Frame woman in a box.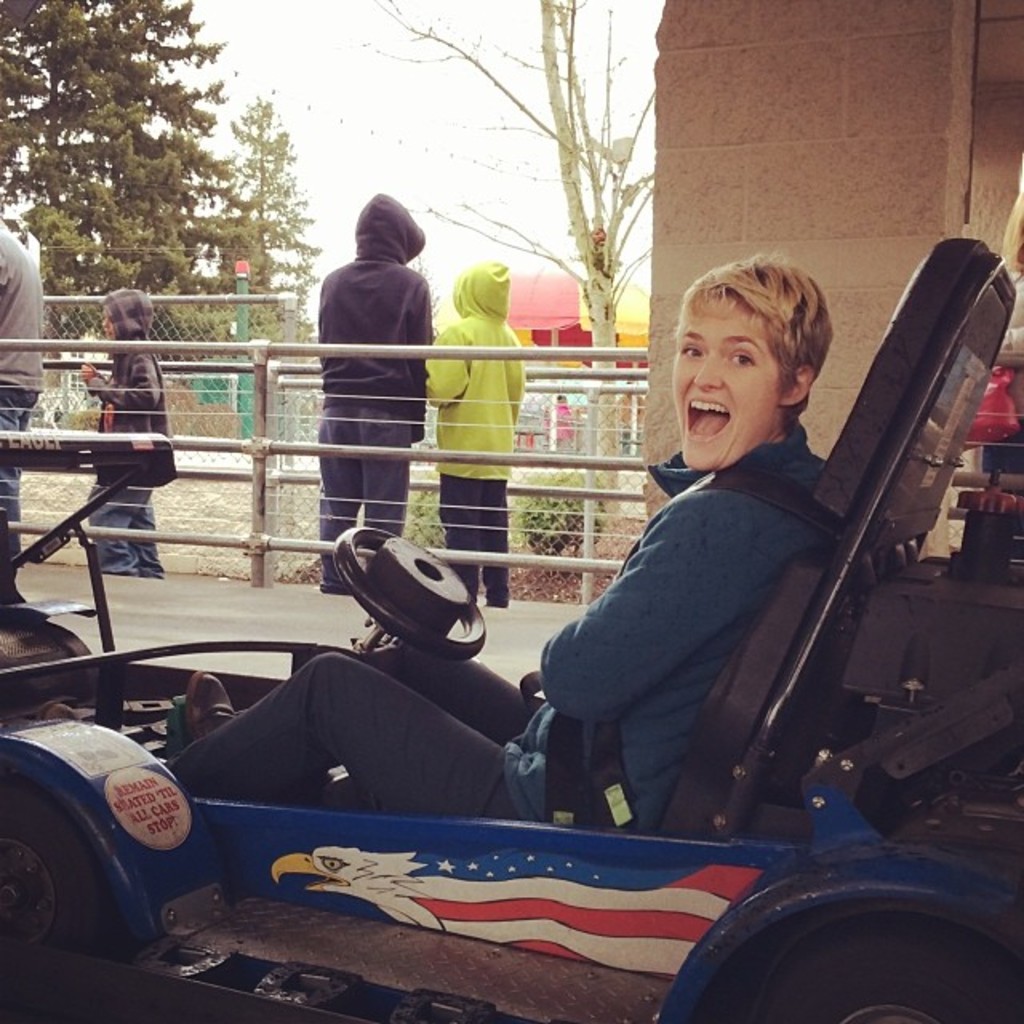
(left=165, top=243, right=821, bottom=826).
